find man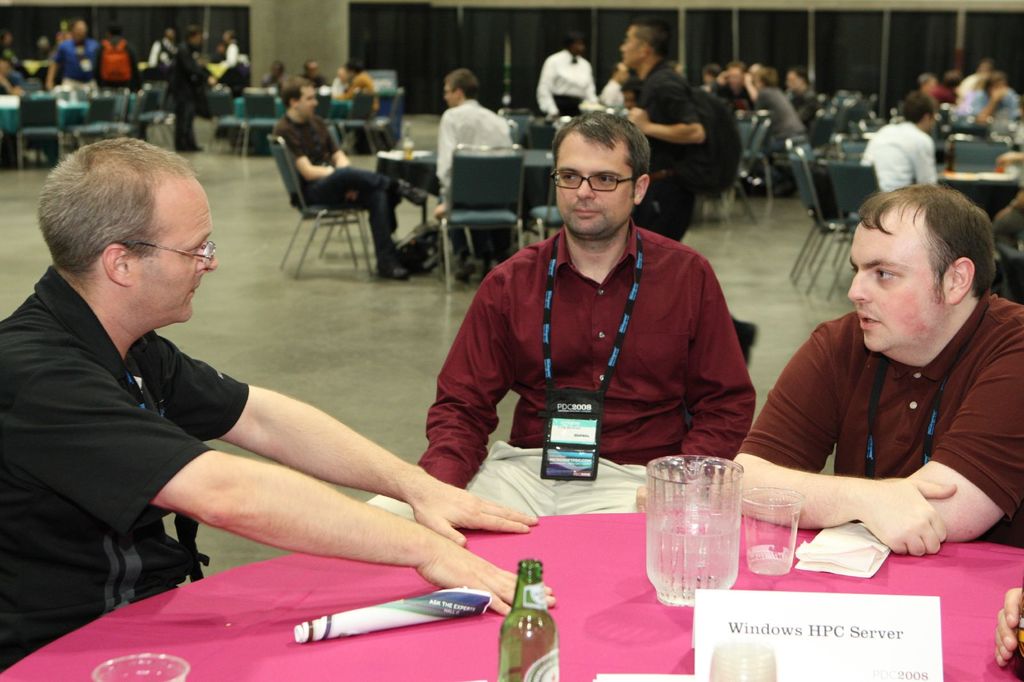
[x1=620, y1=19, x2=708, y2=242]
